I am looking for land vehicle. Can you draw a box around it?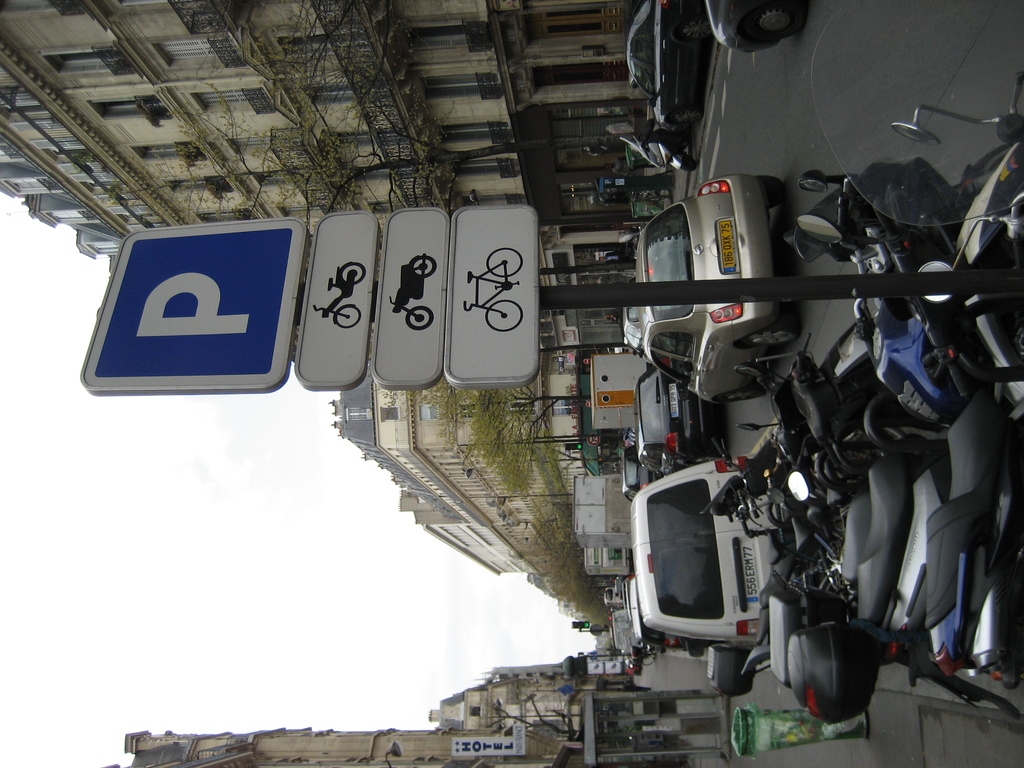
Sure, the bounding box is BBox(461, 246, 525, 336).
